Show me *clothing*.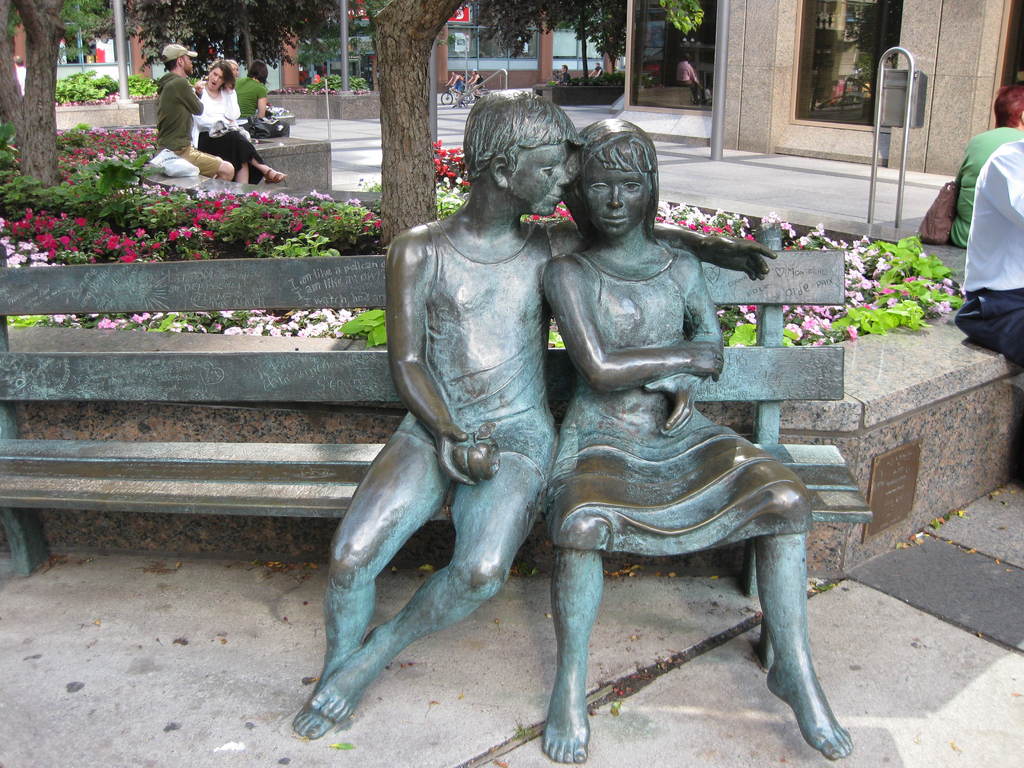
*clothing* is here: 154:70:221:177.
